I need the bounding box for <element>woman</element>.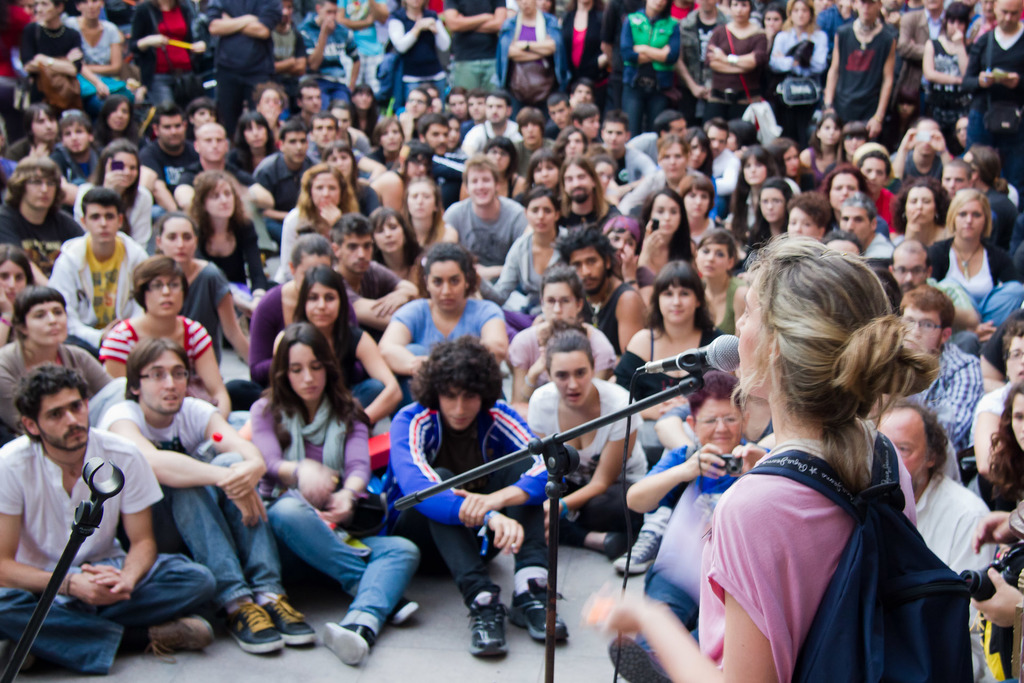
Here it is: bbox=(554, 0, 607, 114).
